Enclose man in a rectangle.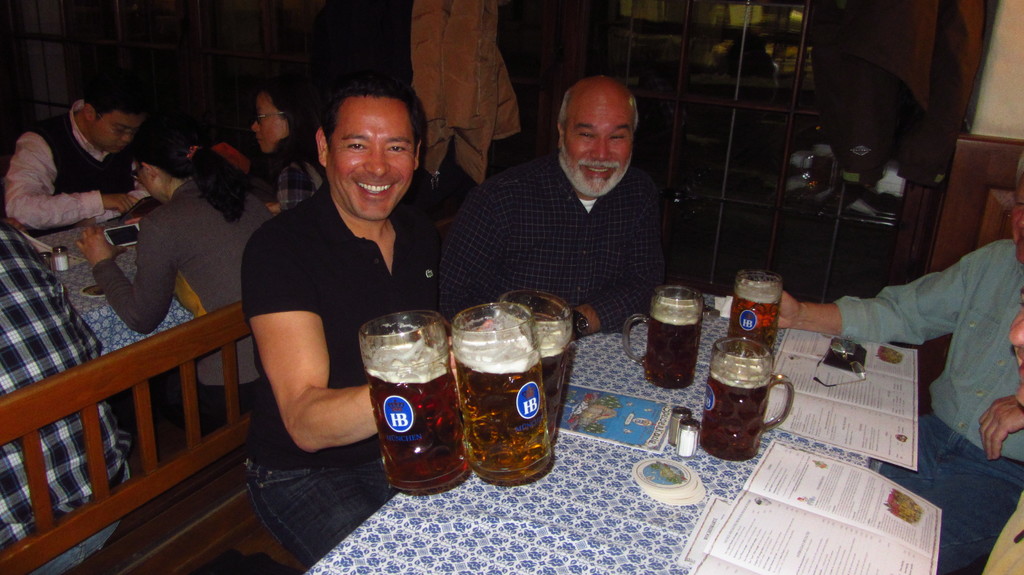
1 70 154 232.
